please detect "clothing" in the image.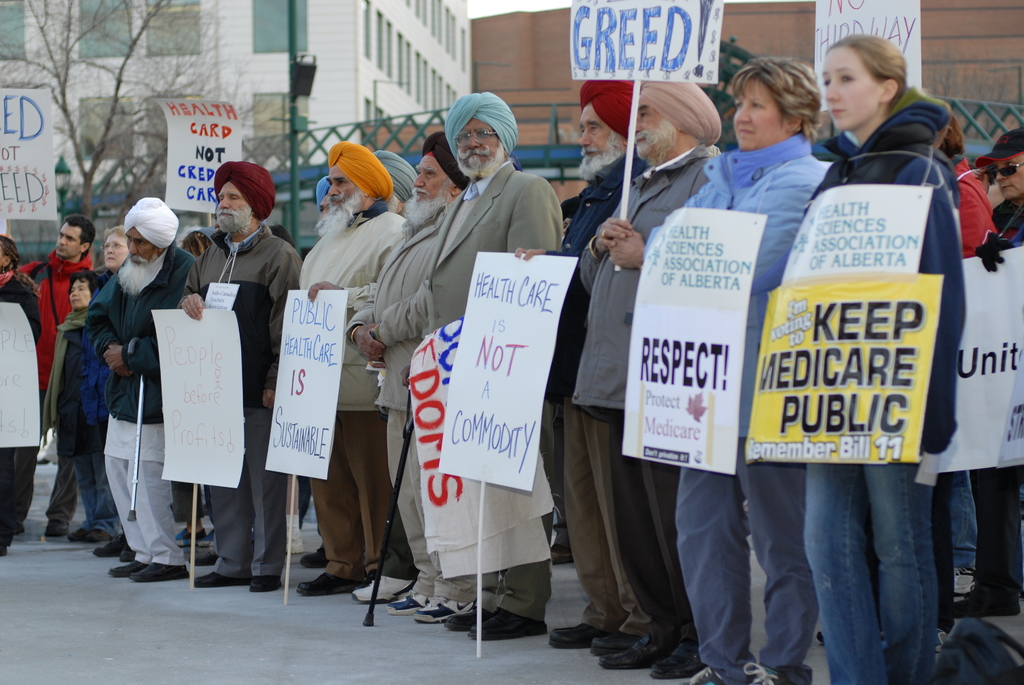
{"left": 328, "top": 188, "right": 473, "bottom": 580}.
